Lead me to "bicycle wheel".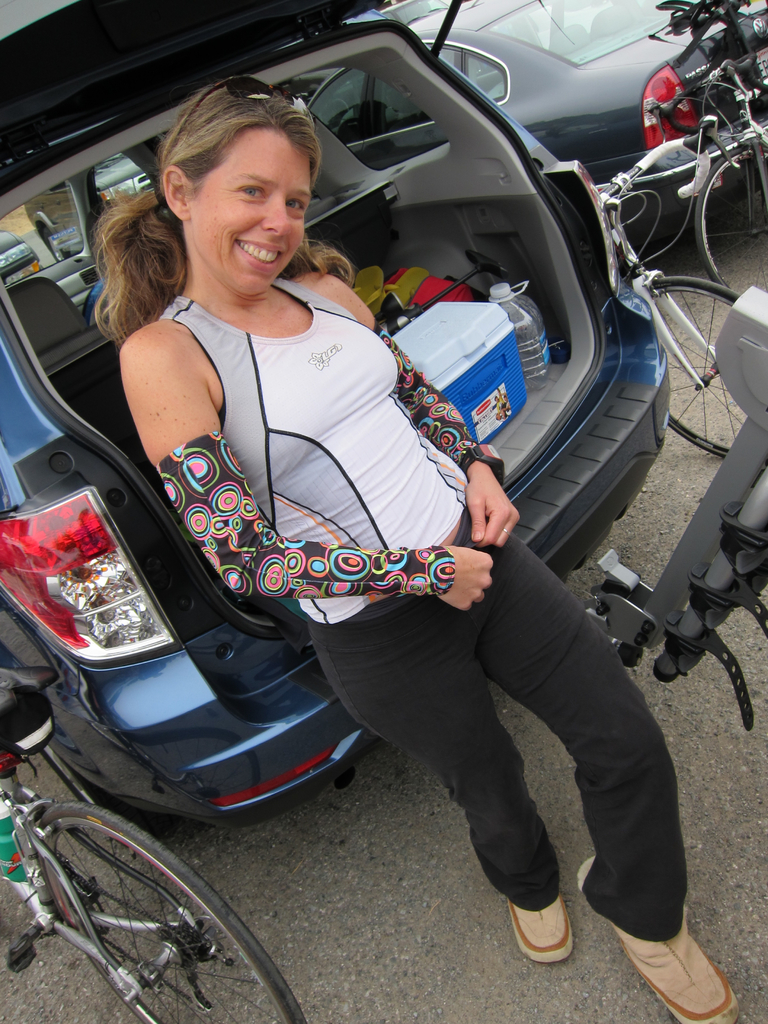
Lead to region(653, 275, 741, 459).
